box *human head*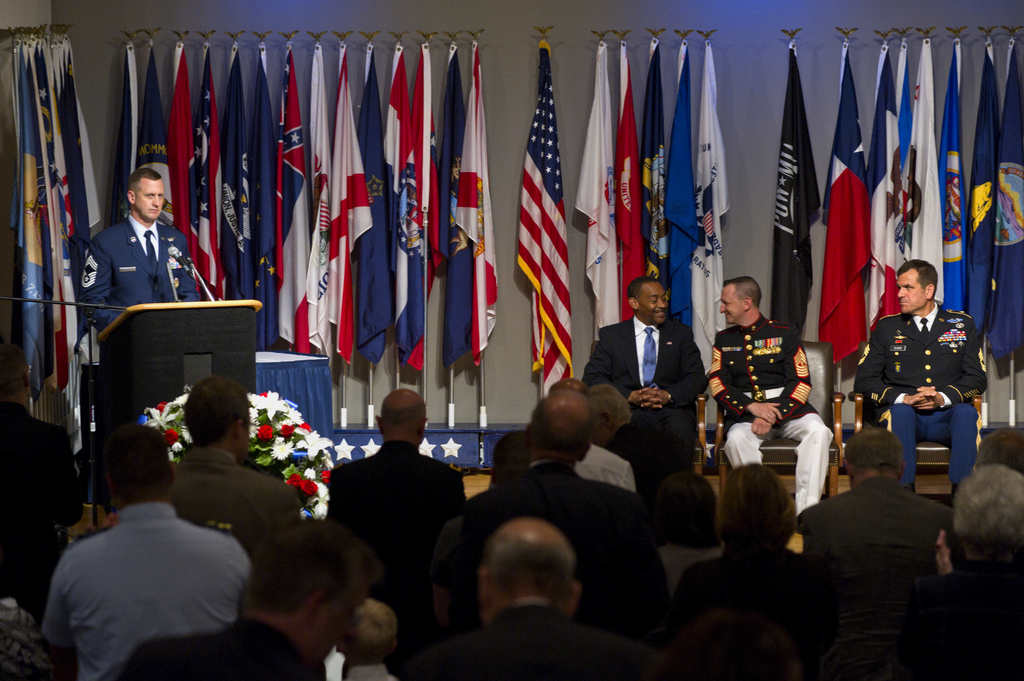
662 473 720 543
